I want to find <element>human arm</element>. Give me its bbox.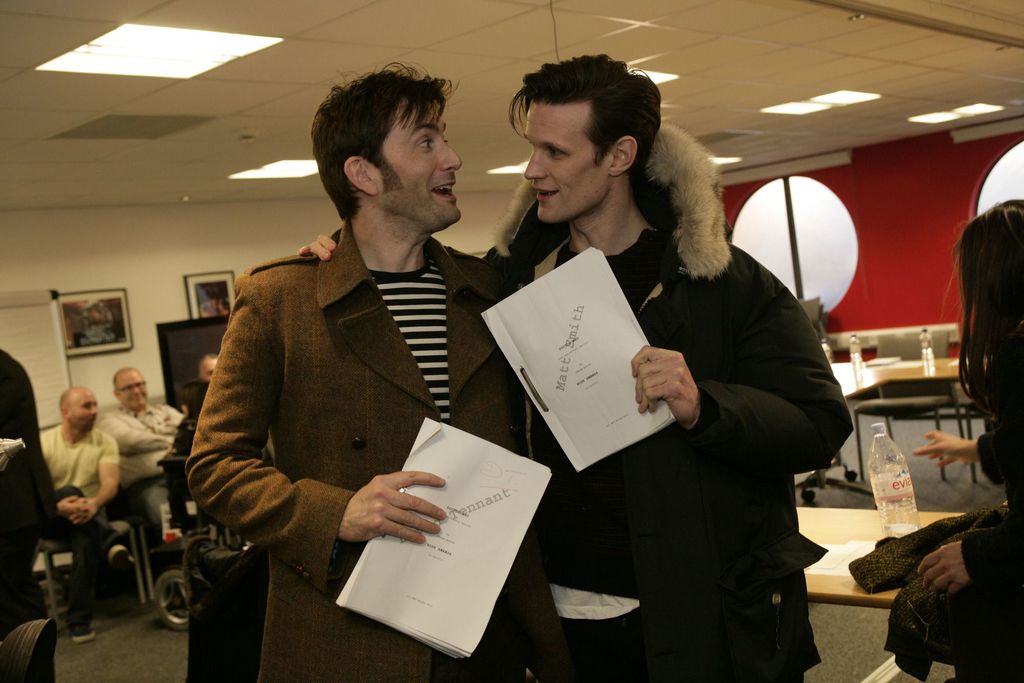
906,428,1002,493.
